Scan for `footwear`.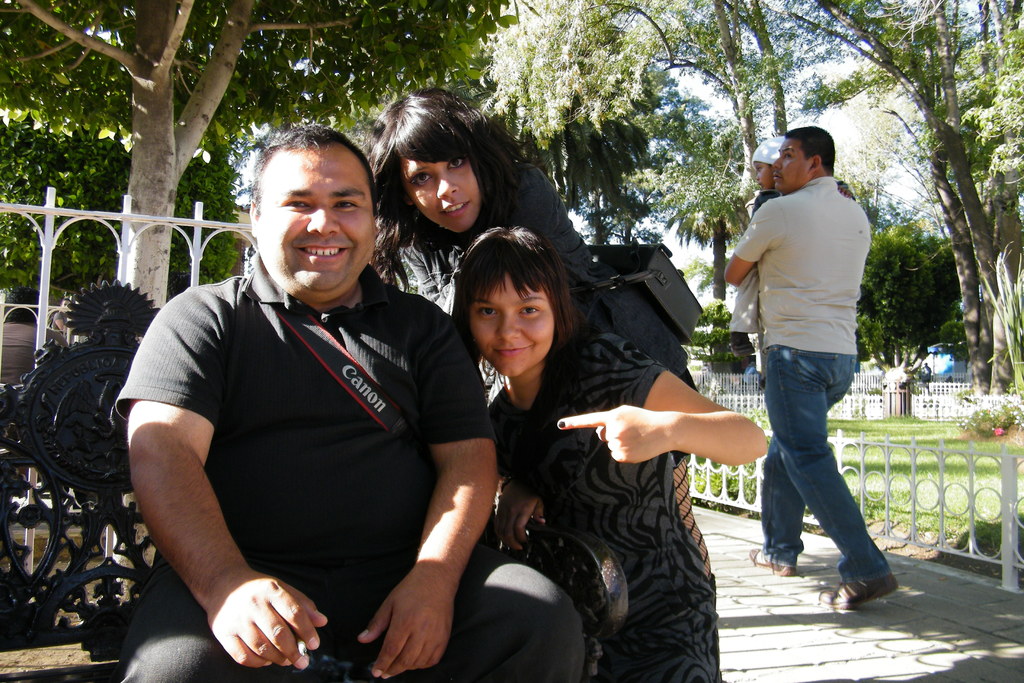
Scan result: {"x1": 749, "y1": 541, "x2": 800, "y2": 580}.
